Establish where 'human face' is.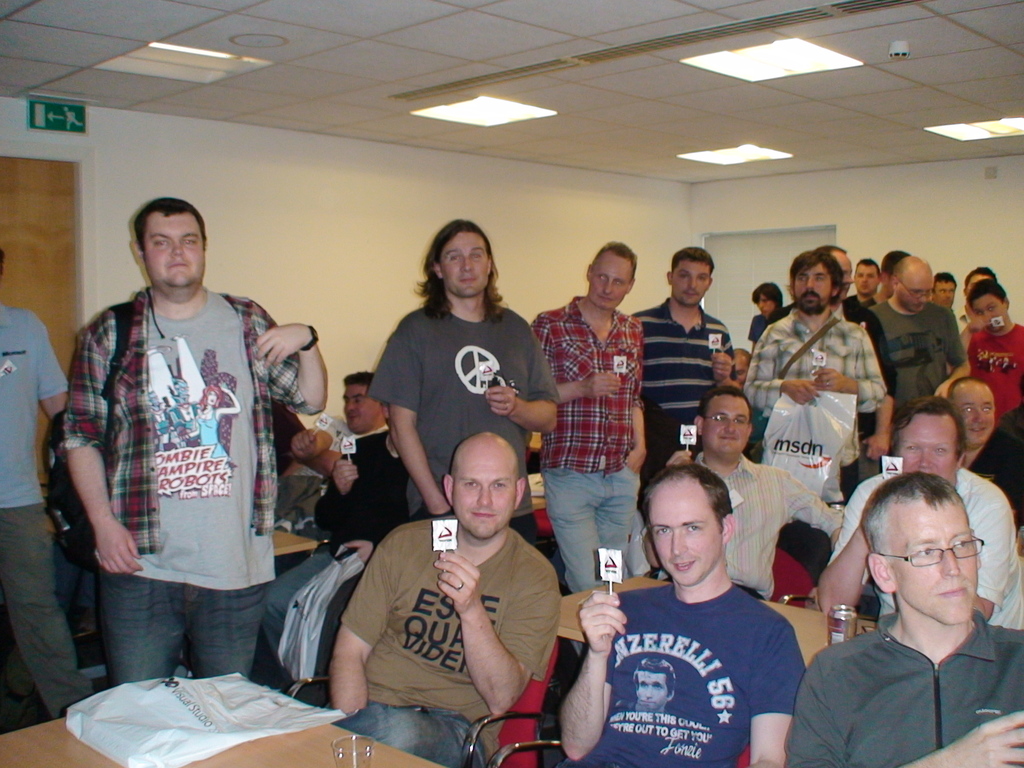
Established at 935 284 953 309.
